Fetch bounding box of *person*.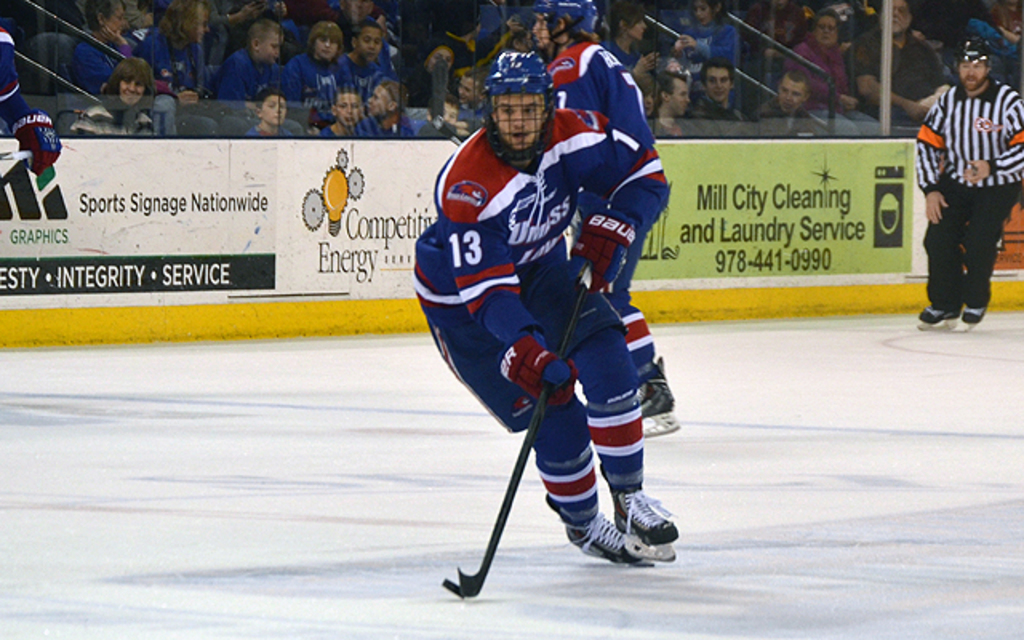
Bbox: select_region(915, 30, 1022, 325).
